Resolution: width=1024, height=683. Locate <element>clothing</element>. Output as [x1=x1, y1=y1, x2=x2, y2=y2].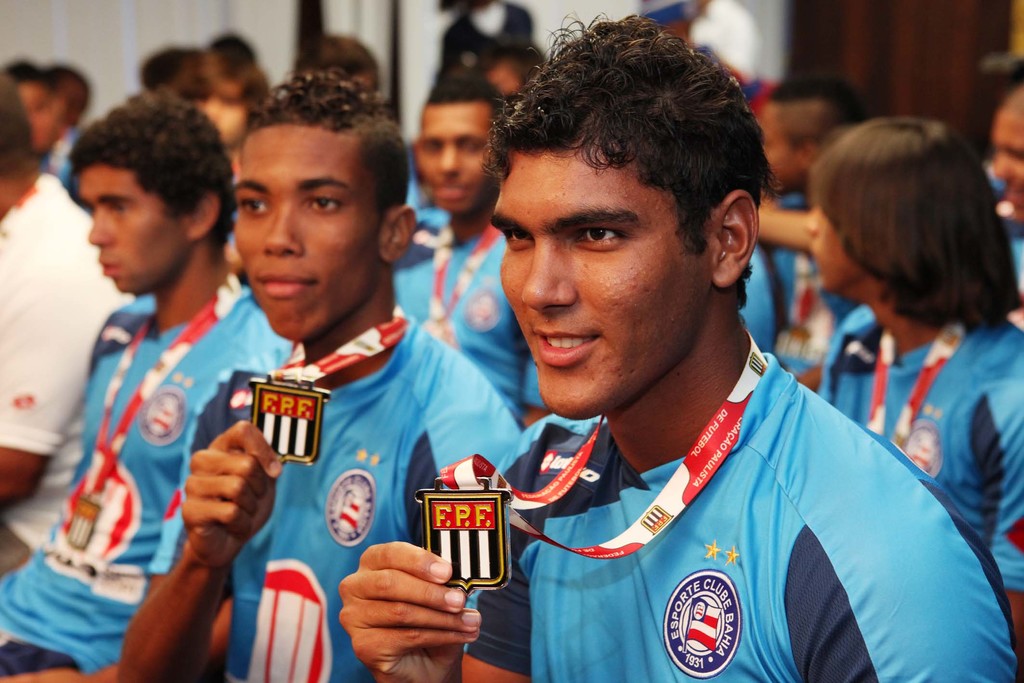
[x1=224, y1=319, x2=527, y2=682].
